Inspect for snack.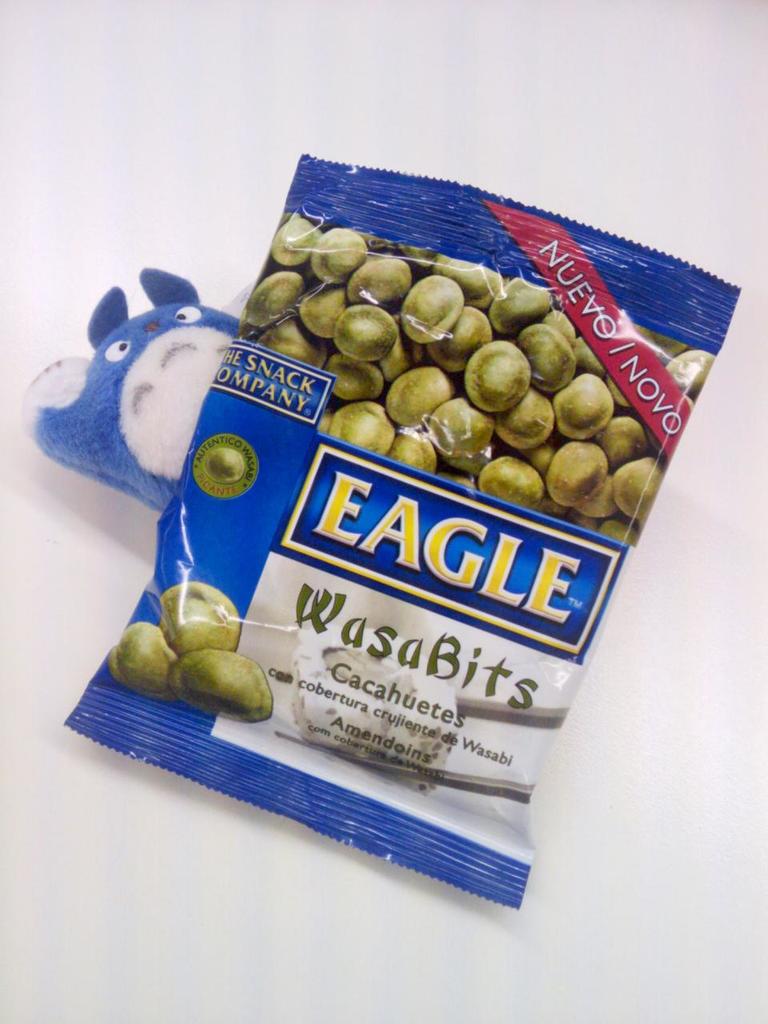
Inspection: left=110, top=616, right=177, bottom=698.
